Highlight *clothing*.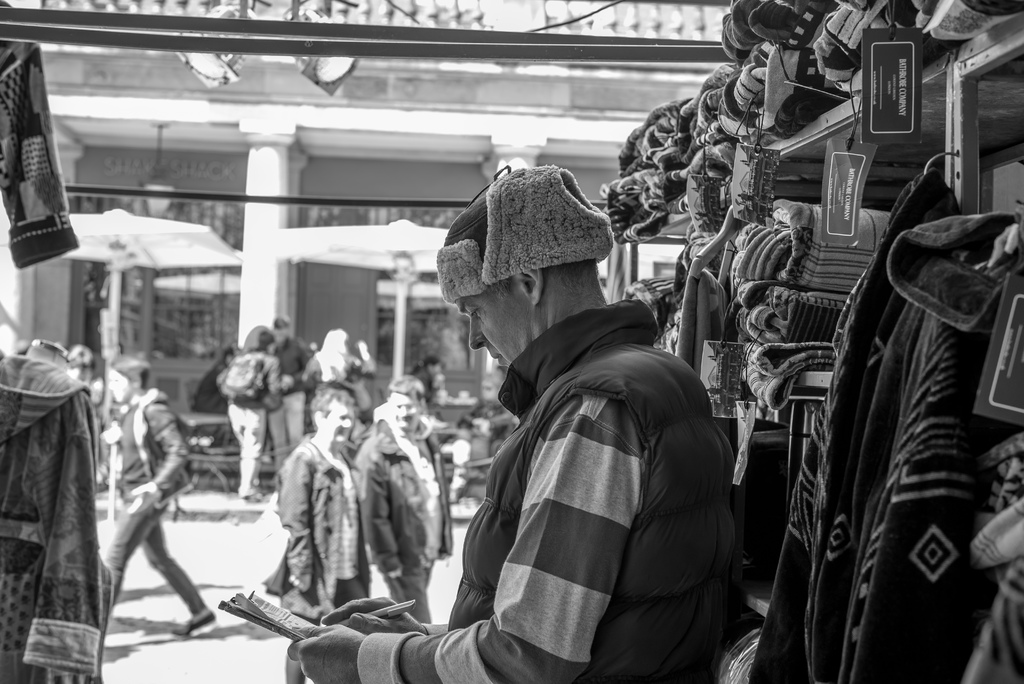
Highlighted region: x1=363, y1=417, x2=455, y2=630.
